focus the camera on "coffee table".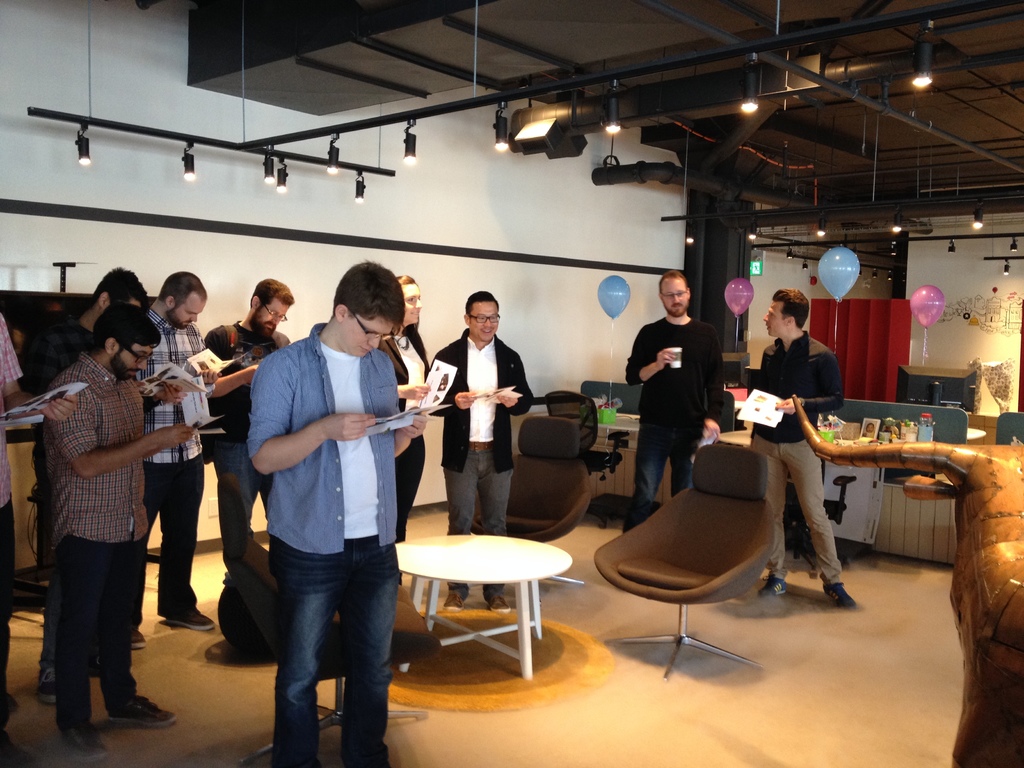
Focus region: BBox(371, 530, 568, 682).
